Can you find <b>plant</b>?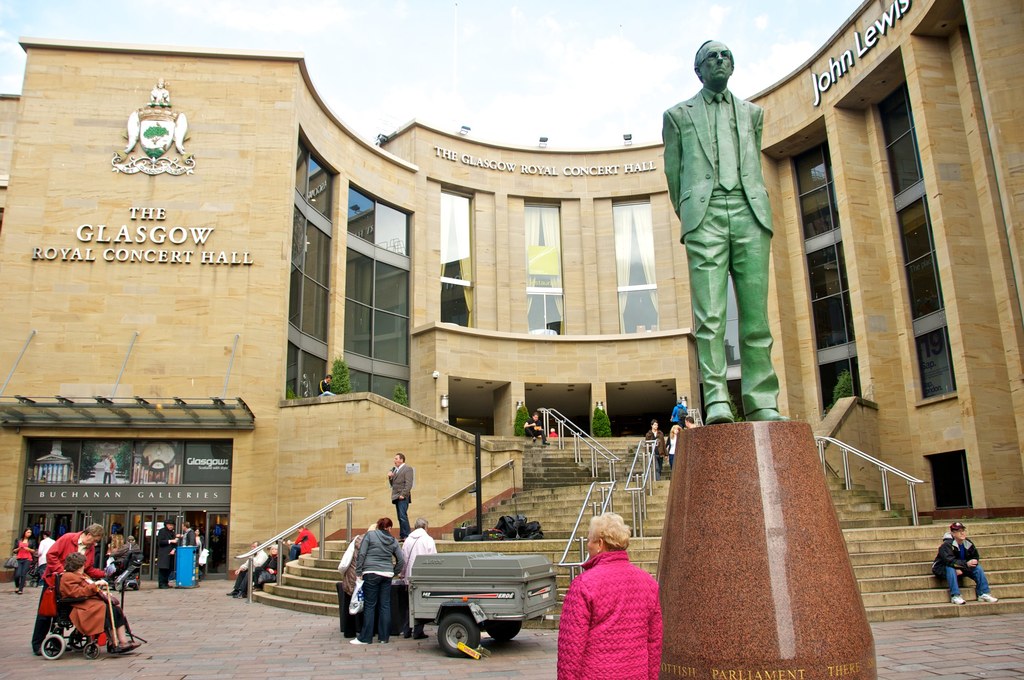
Yes, bounding box: <bbox>591, 404, 613, 438</bbox>.
